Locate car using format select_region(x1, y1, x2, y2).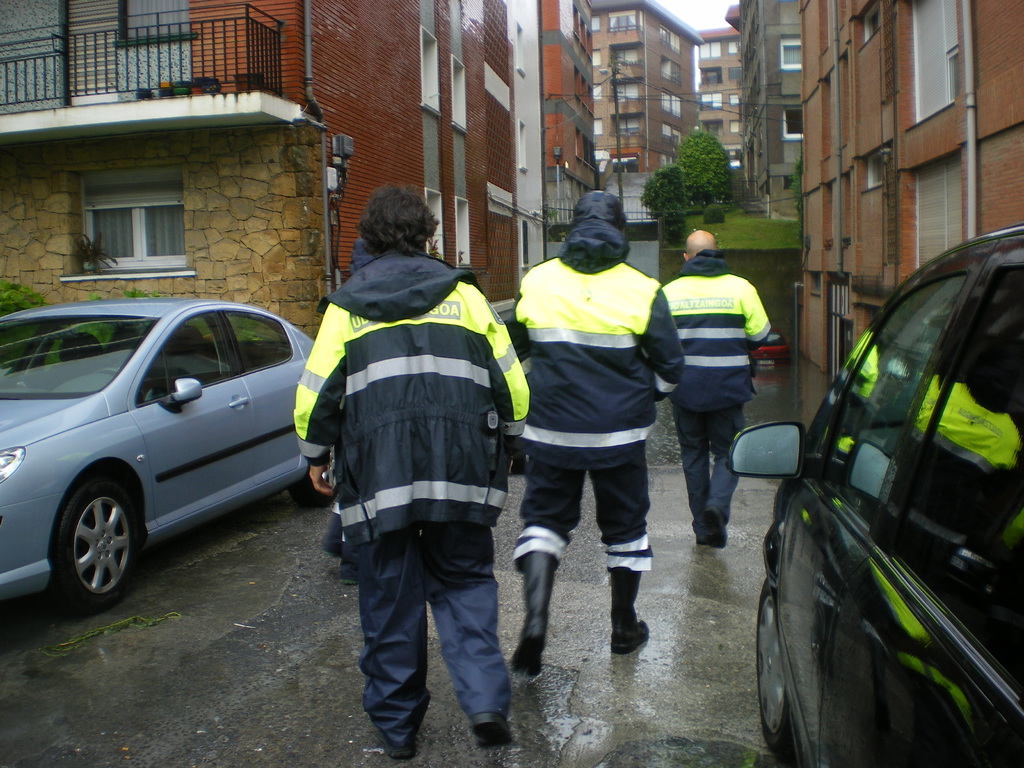
select_region(726, 220, 1023, 767).
